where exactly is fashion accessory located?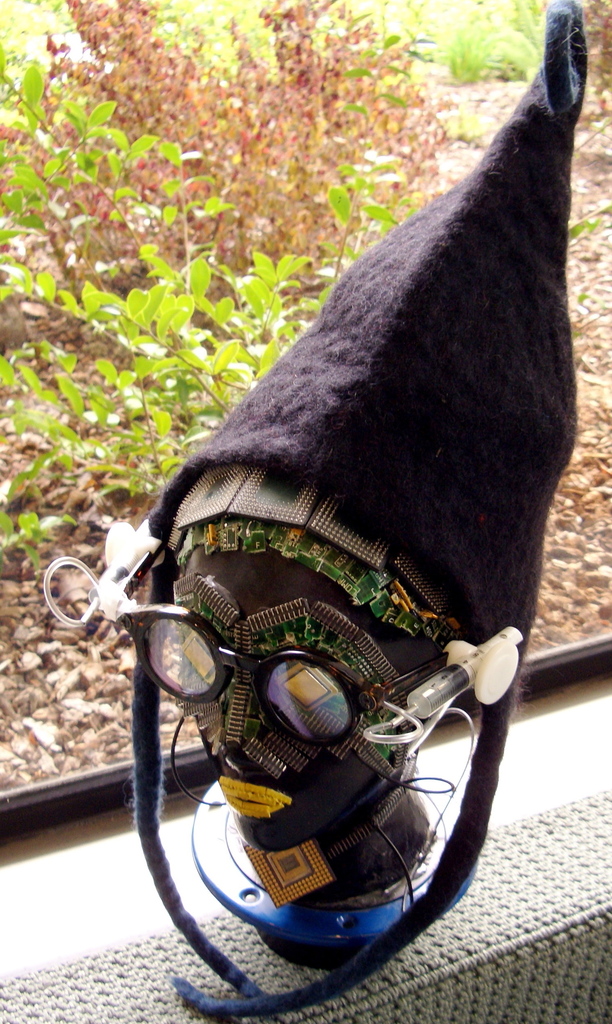
Its bounding box is <bbox>127, 0, 596, 1014</bbox>.
